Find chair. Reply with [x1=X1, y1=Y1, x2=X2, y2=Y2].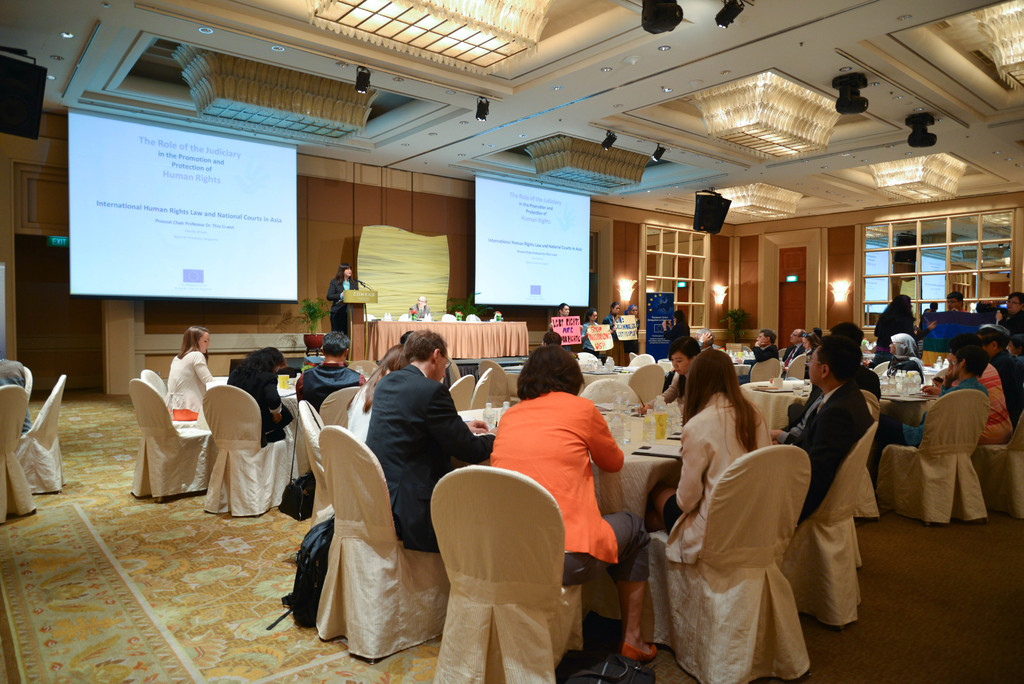
[x1=778, y1=421, x2=875, y2=634].
